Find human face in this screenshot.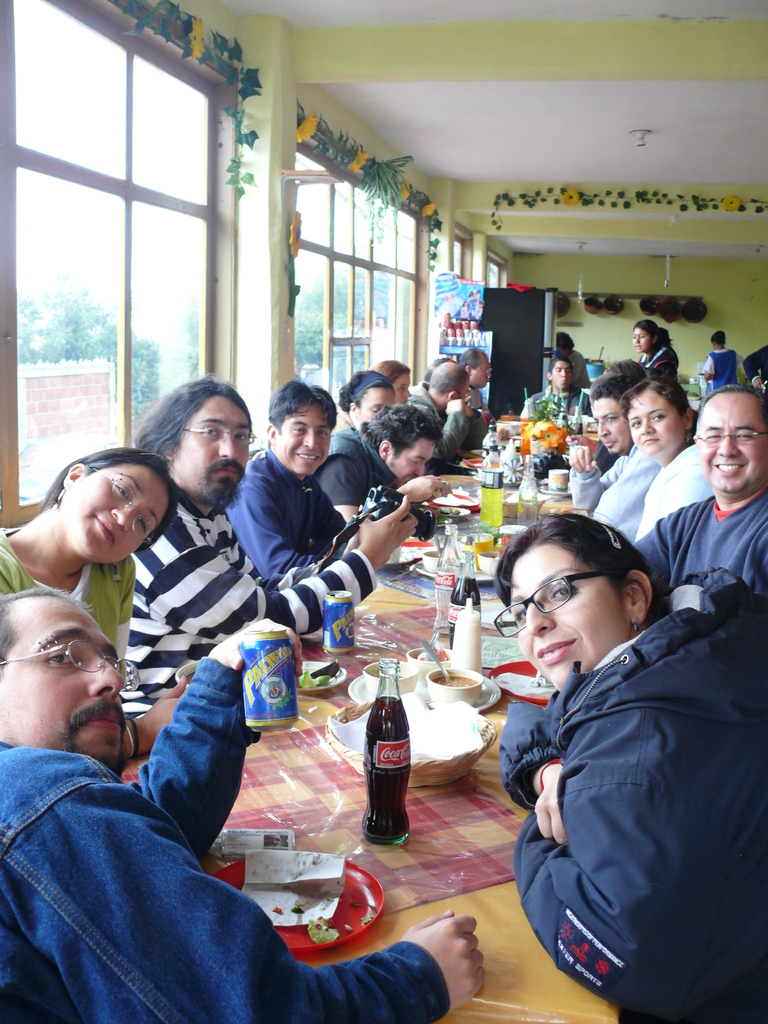
The bounding box for human face is [x1=346, y1=379, x2=394, y2=424].
